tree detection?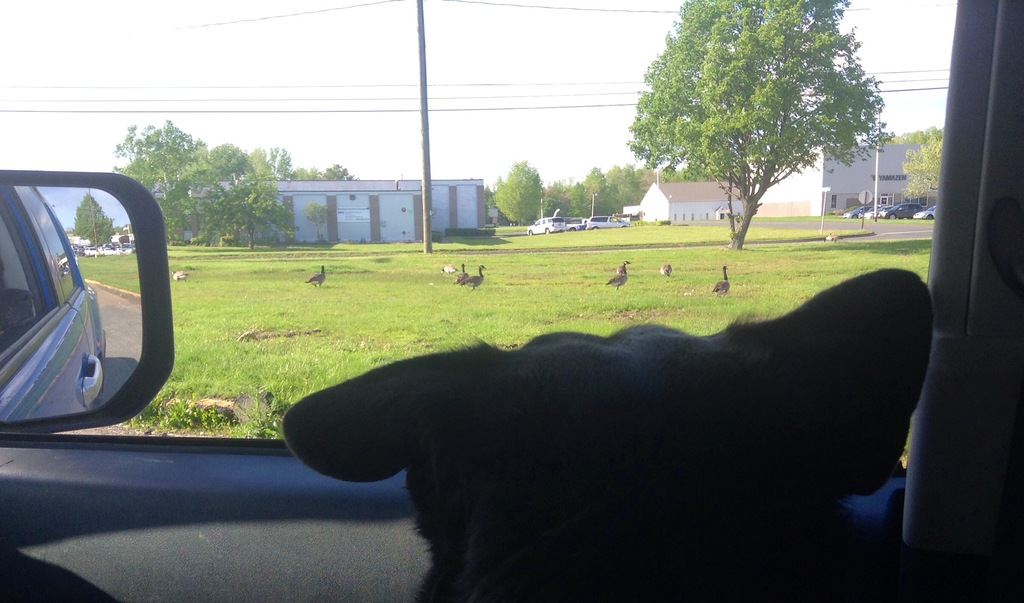
[675, 0, 899, 260]
